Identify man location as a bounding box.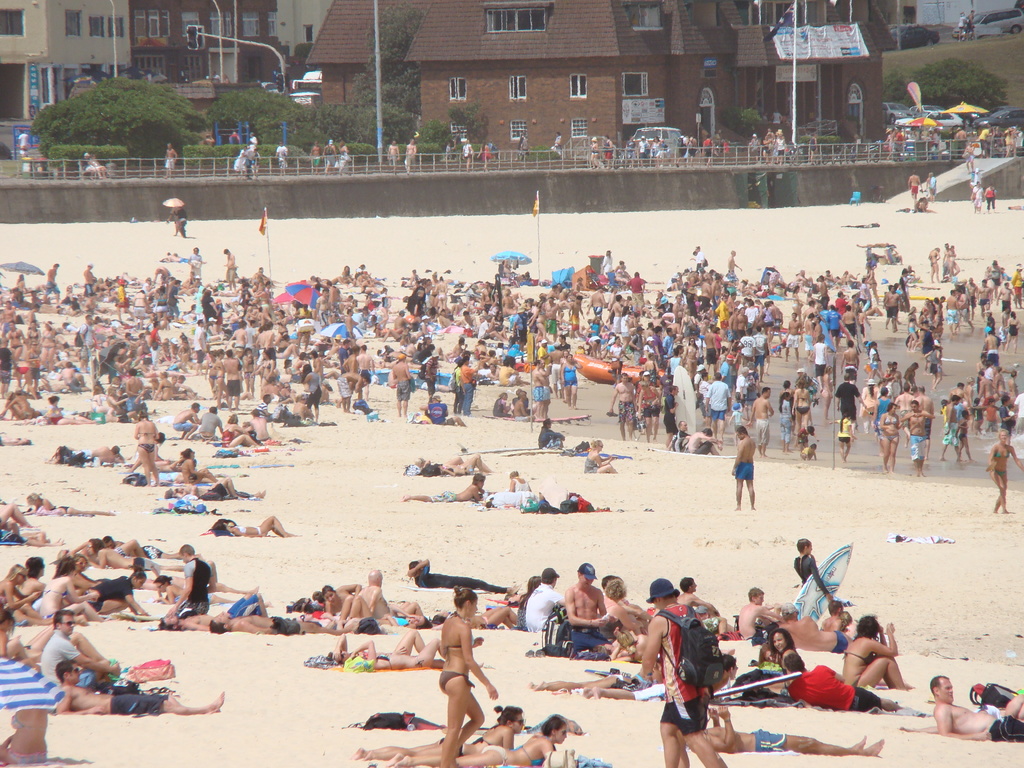
[957, 288, 975, 330].
